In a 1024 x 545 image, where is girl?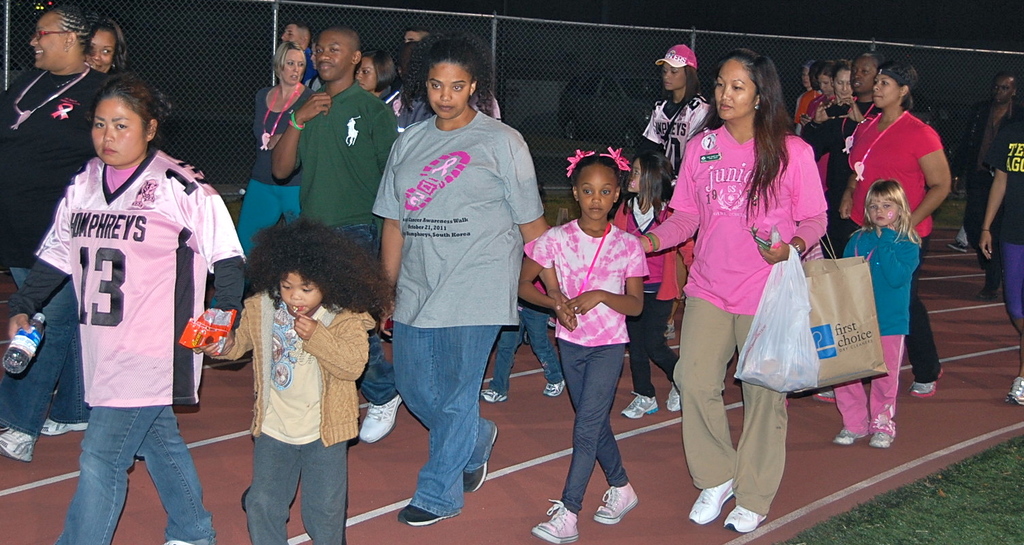
bbox=[768, 48, 826, 148].
